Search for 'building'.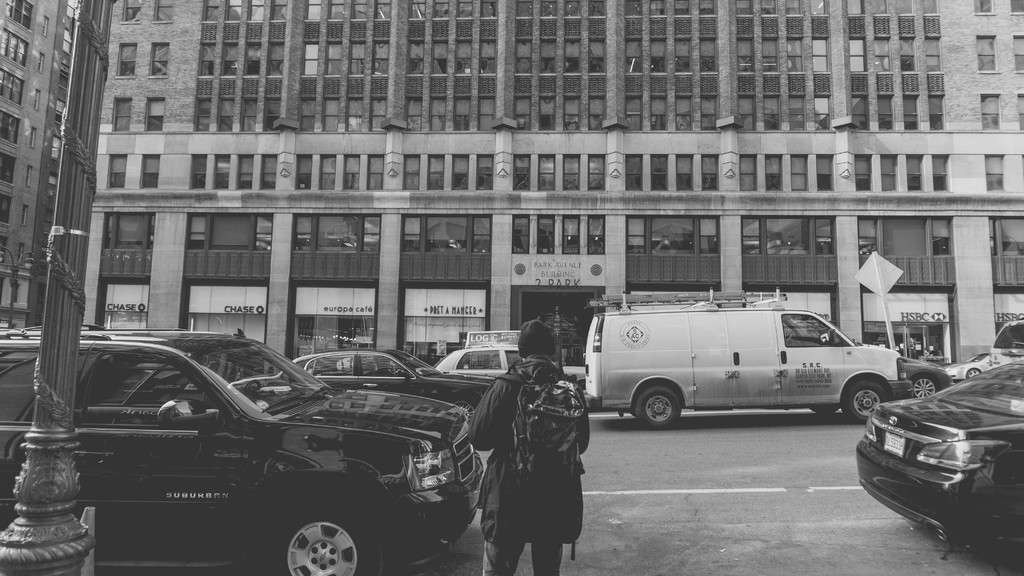
Found at 0, 0, 86, 328.
